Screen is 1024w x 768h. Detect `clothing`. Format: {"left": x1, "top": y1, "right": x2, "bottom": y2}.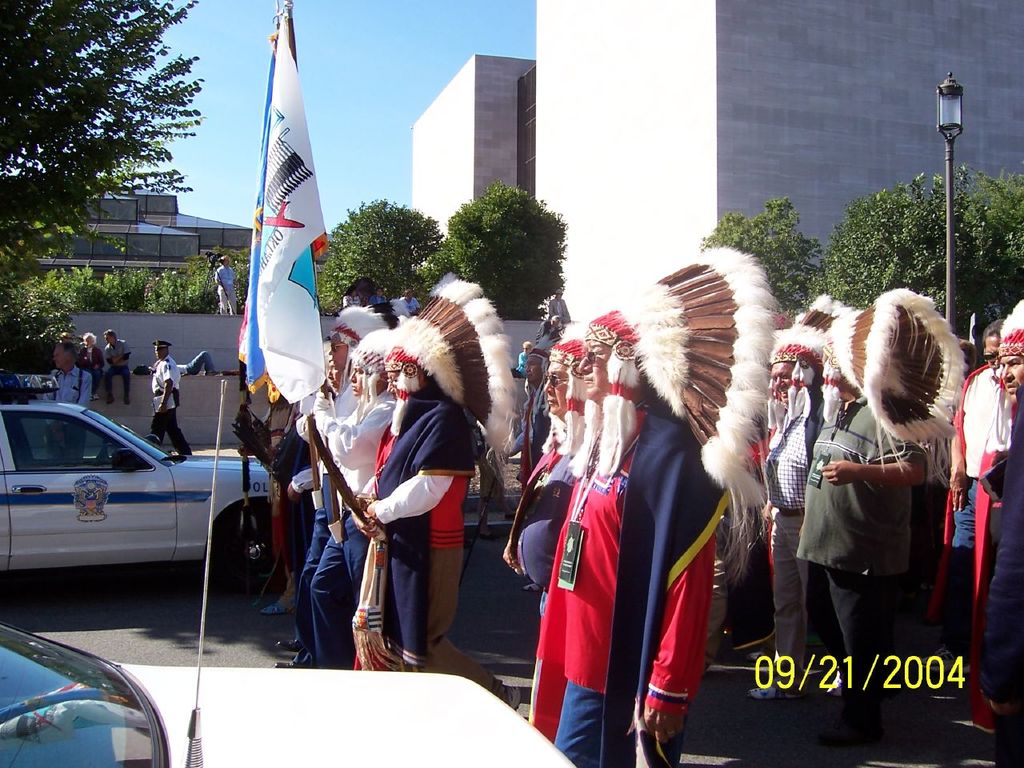
{"left": 74, "top": 344, "right": 103, "bottom": 402}.
